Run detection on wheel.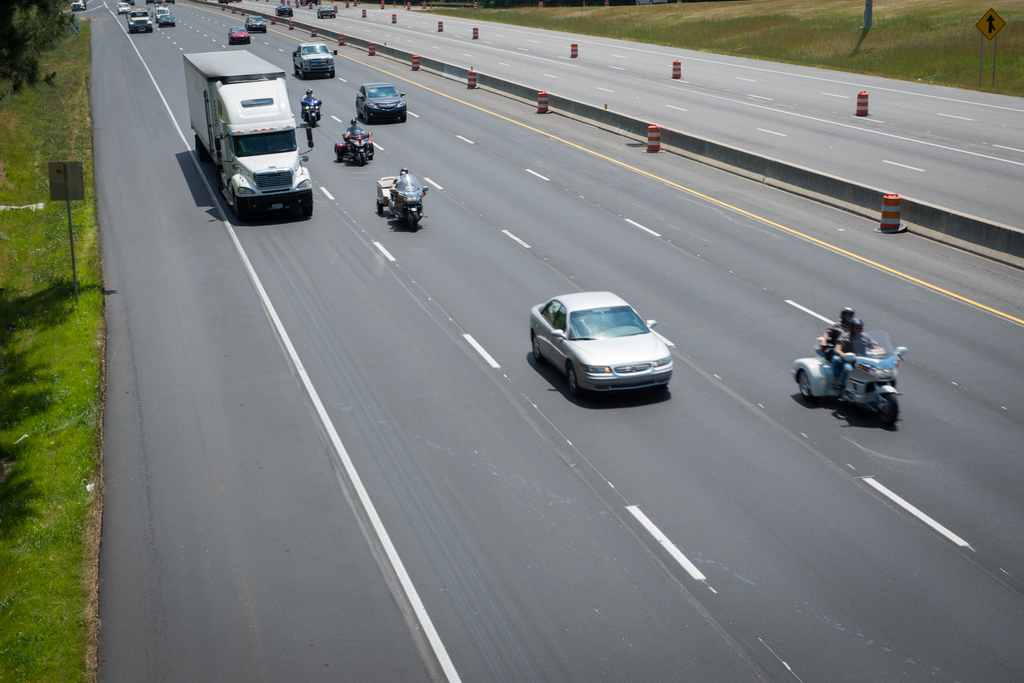
Result: BBox(301, 207, 317, 218).
